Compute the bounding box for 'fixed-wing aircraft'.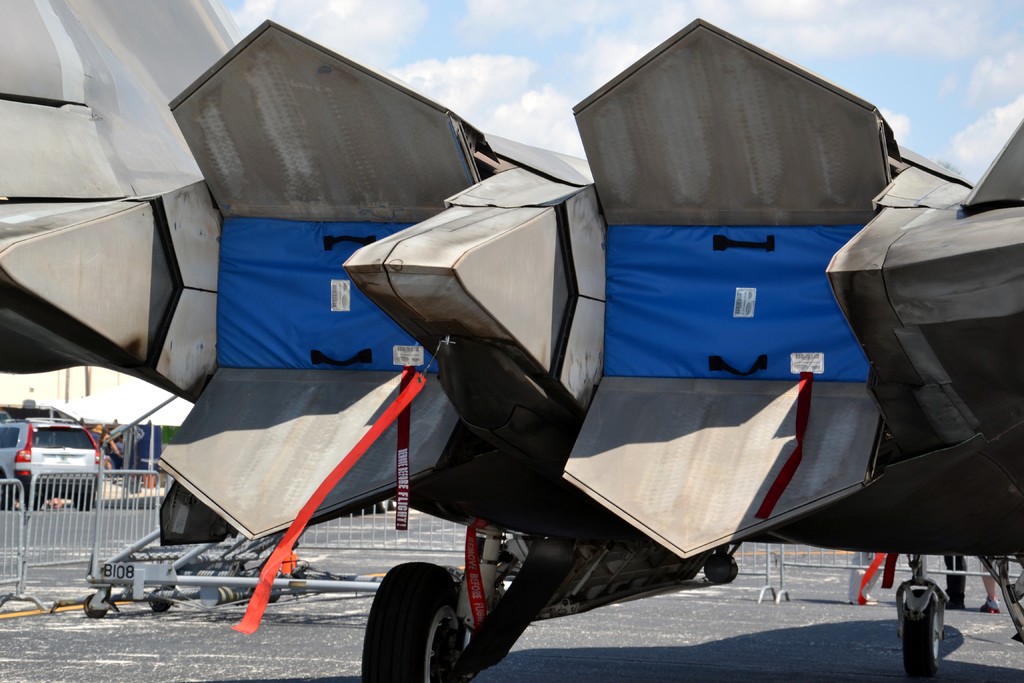
box=[0, 0, 1023, 682].
